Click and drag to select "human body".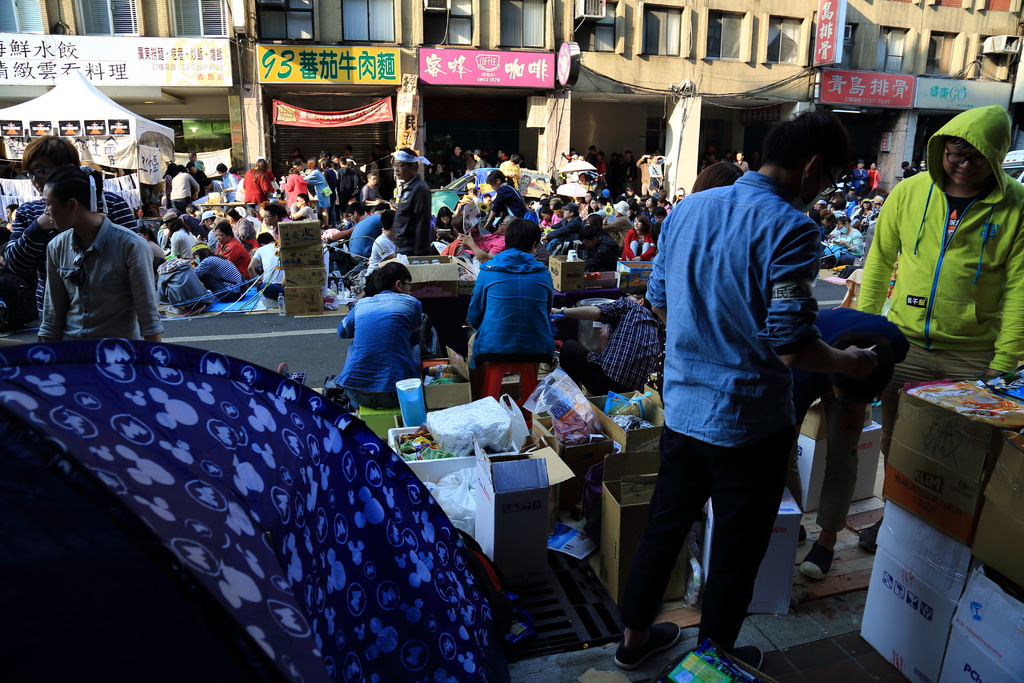
Selection: <region>391, 154, 431, 252</region>.
